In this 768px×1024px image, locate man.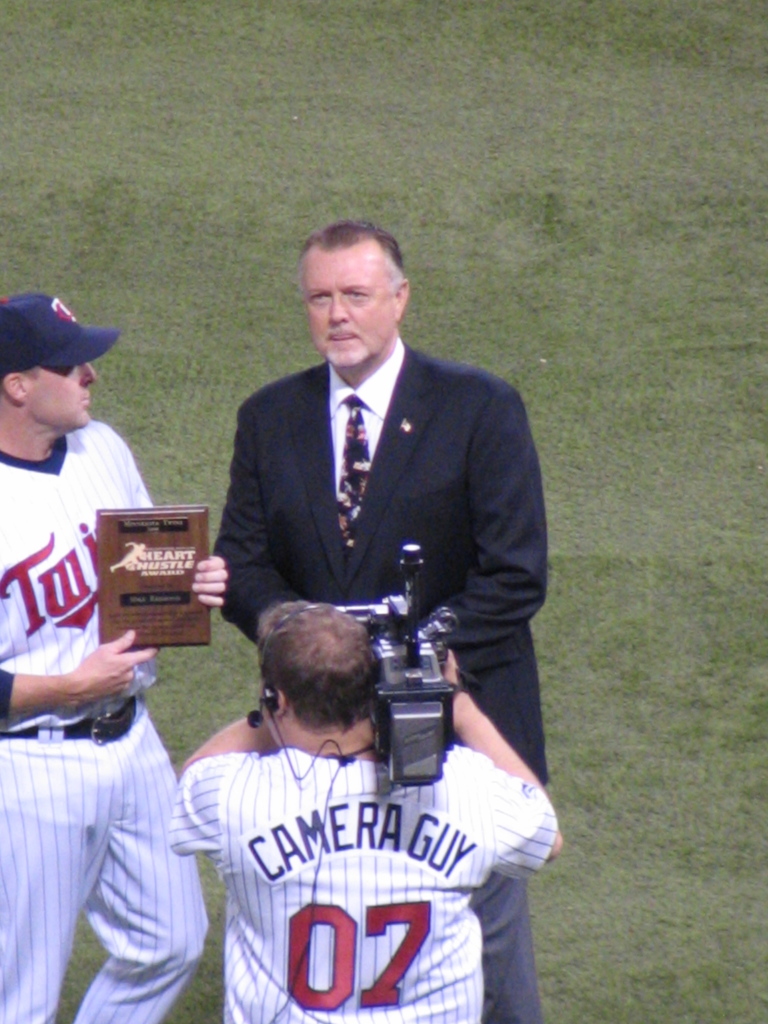
Bounding box: l=0, t=295, r=240, b=1023.
